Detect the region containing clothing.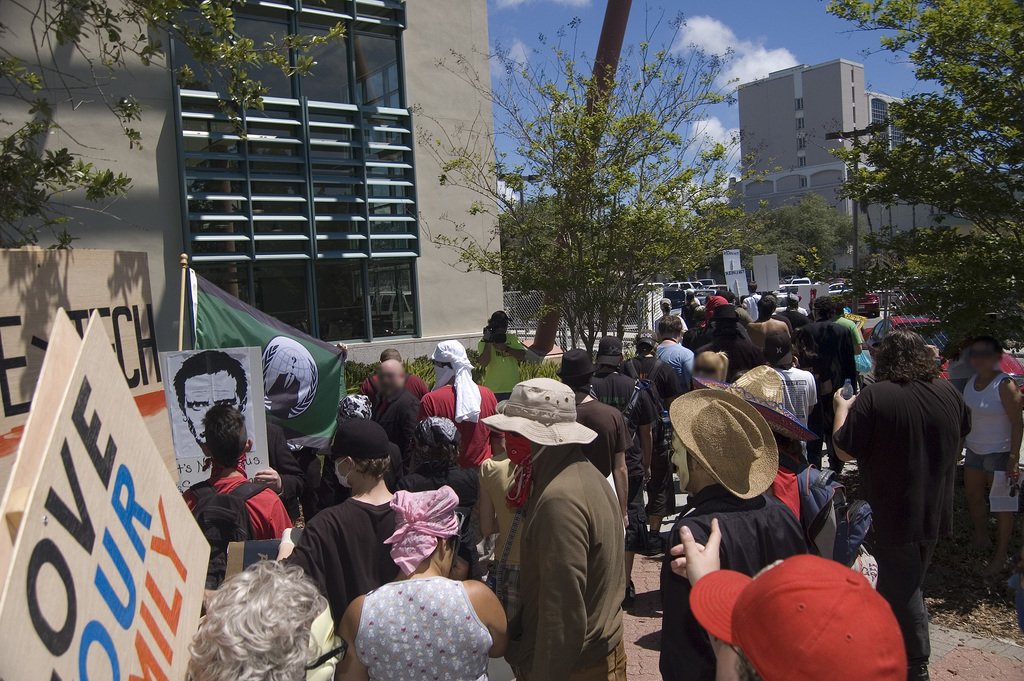
bbox(831, 371, 972, 680).
